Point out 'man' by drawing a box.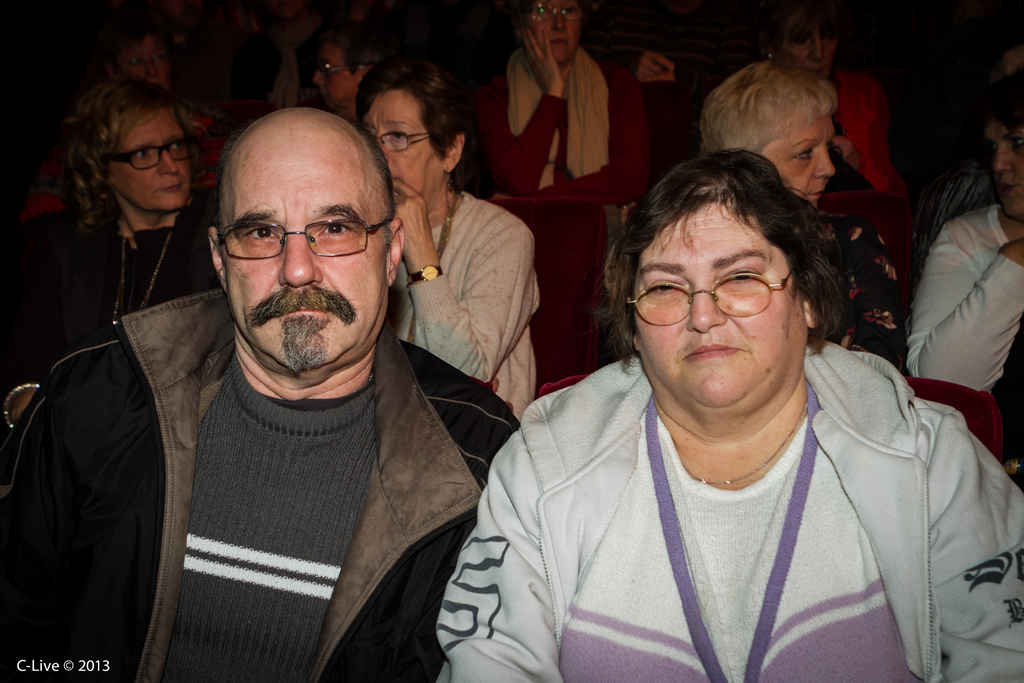
[x1=19, y1=74, x2=550, y2=682].
